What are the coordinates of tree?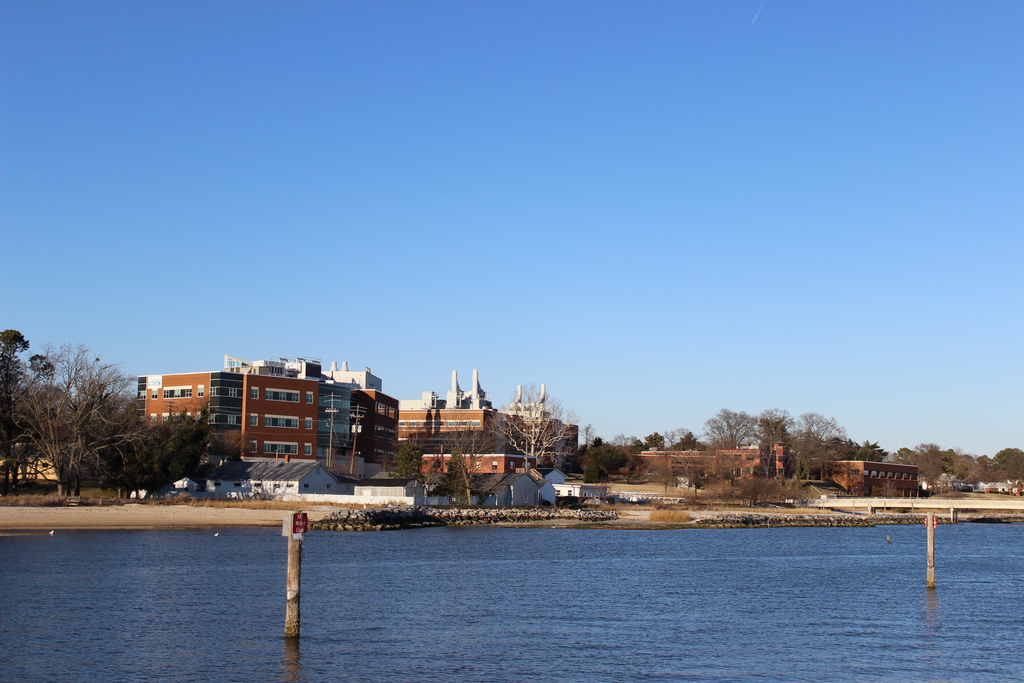
[428, 415, 509, 513].
